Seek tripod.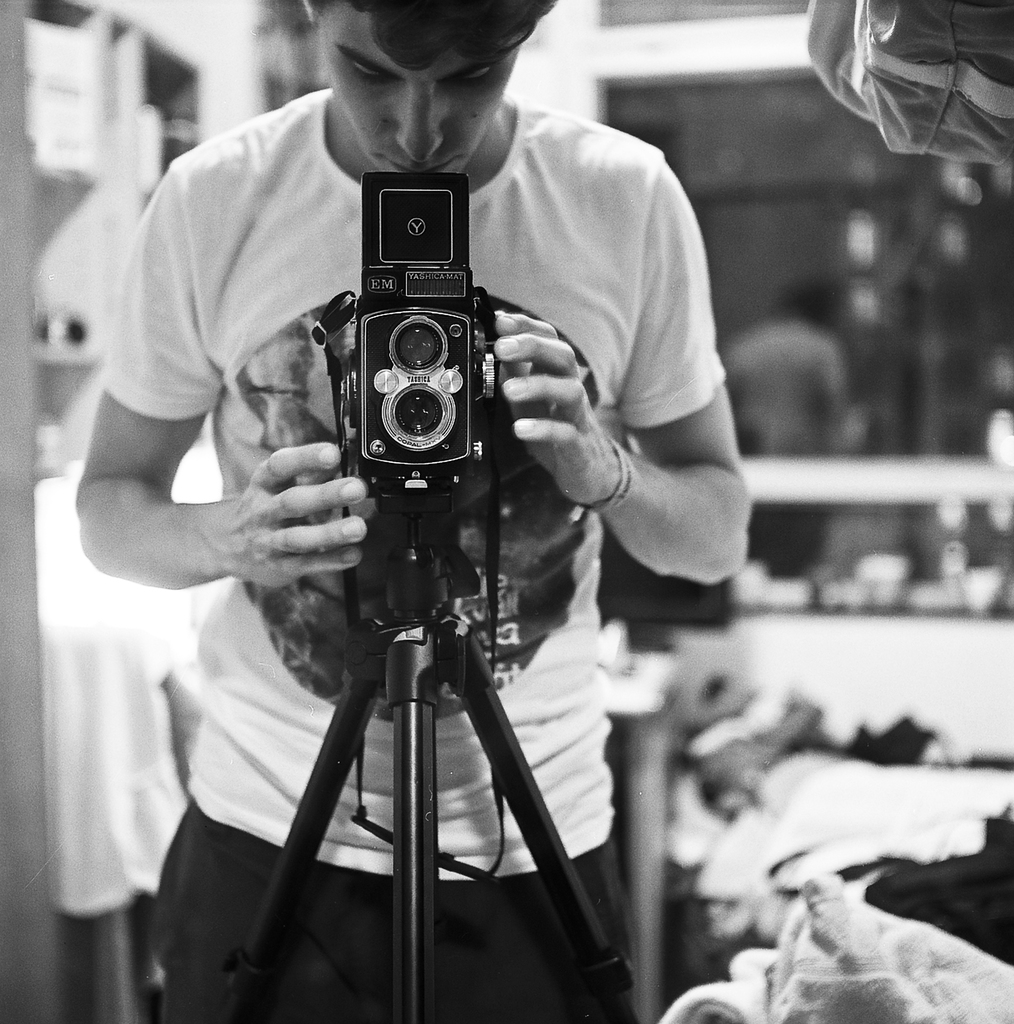
left=218, top=507, right=641, bottom=1023.
